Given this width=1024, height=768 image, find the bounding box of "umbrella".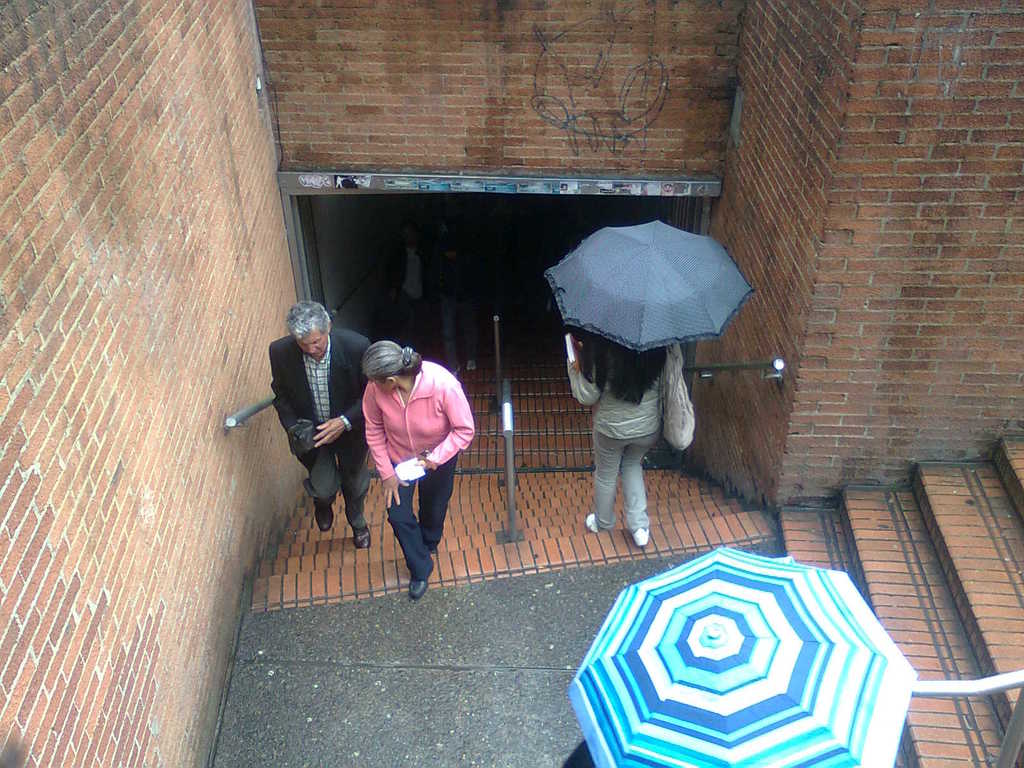
x1=565, y1=545, x2=918, y2=766.
